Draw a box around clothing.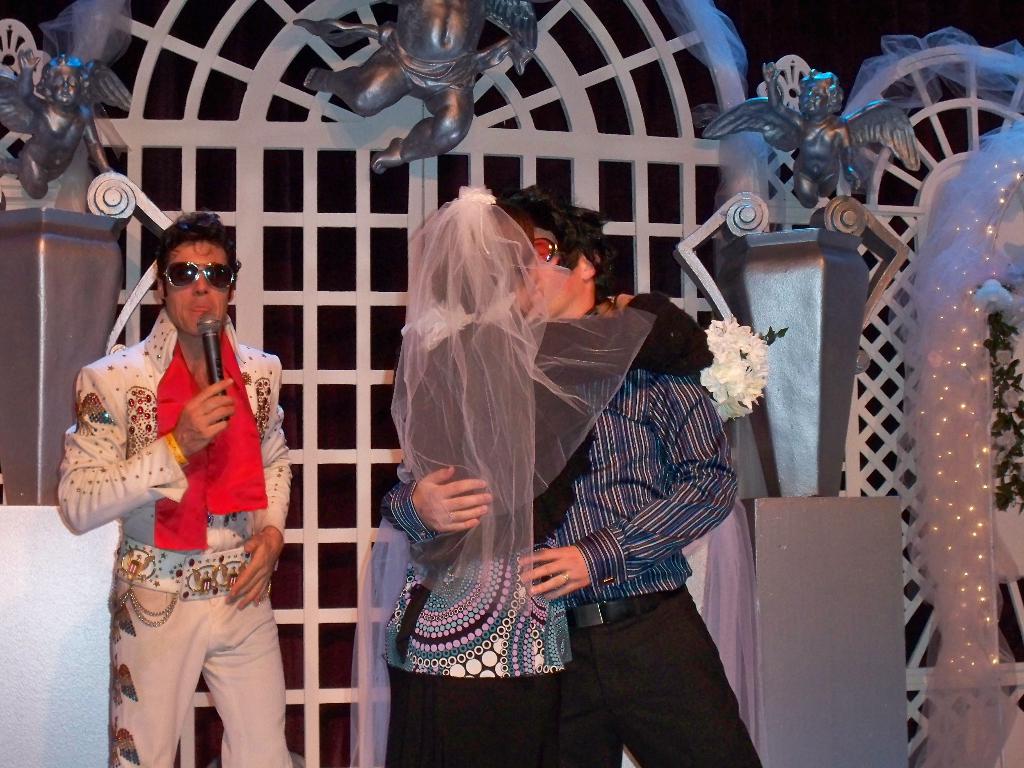
locate(381, 314, 766, 767).
